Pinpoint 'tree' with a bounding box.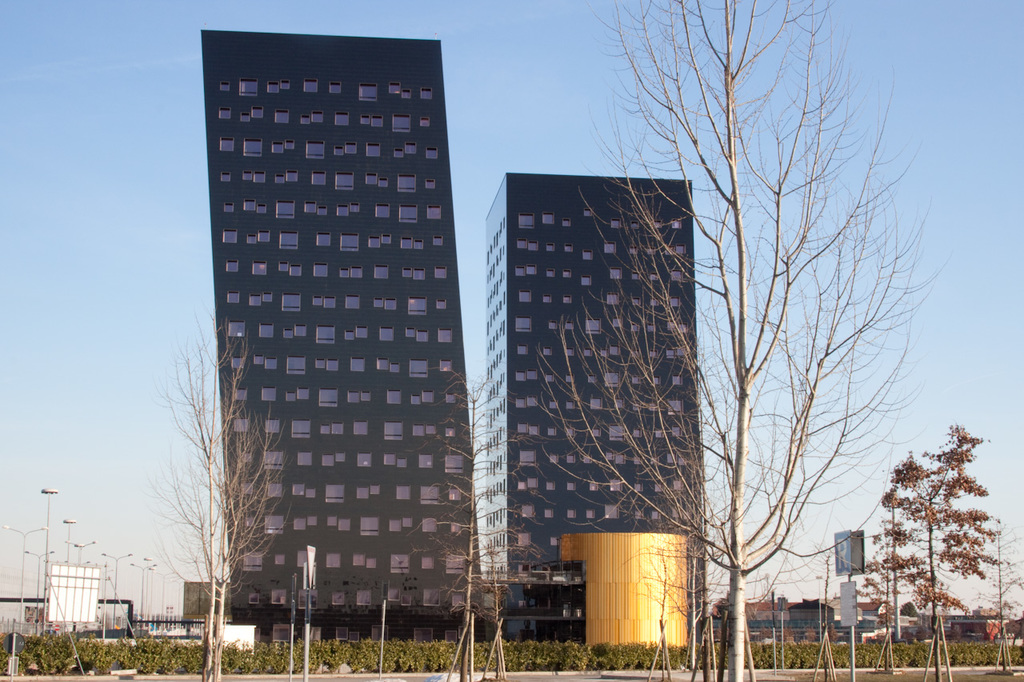
[118,338,255,681].
